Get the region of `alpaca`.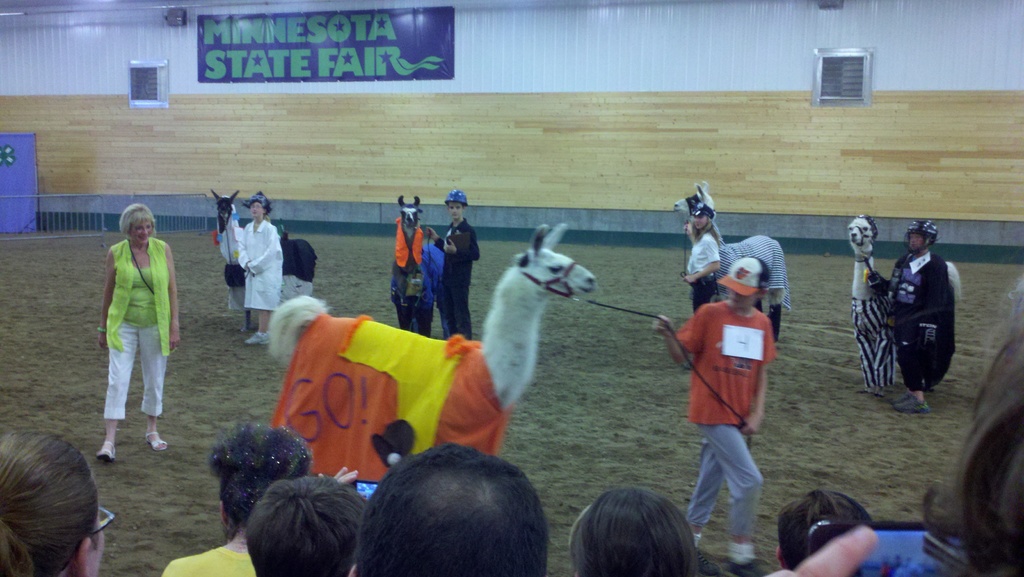
[671,181,792,342].
